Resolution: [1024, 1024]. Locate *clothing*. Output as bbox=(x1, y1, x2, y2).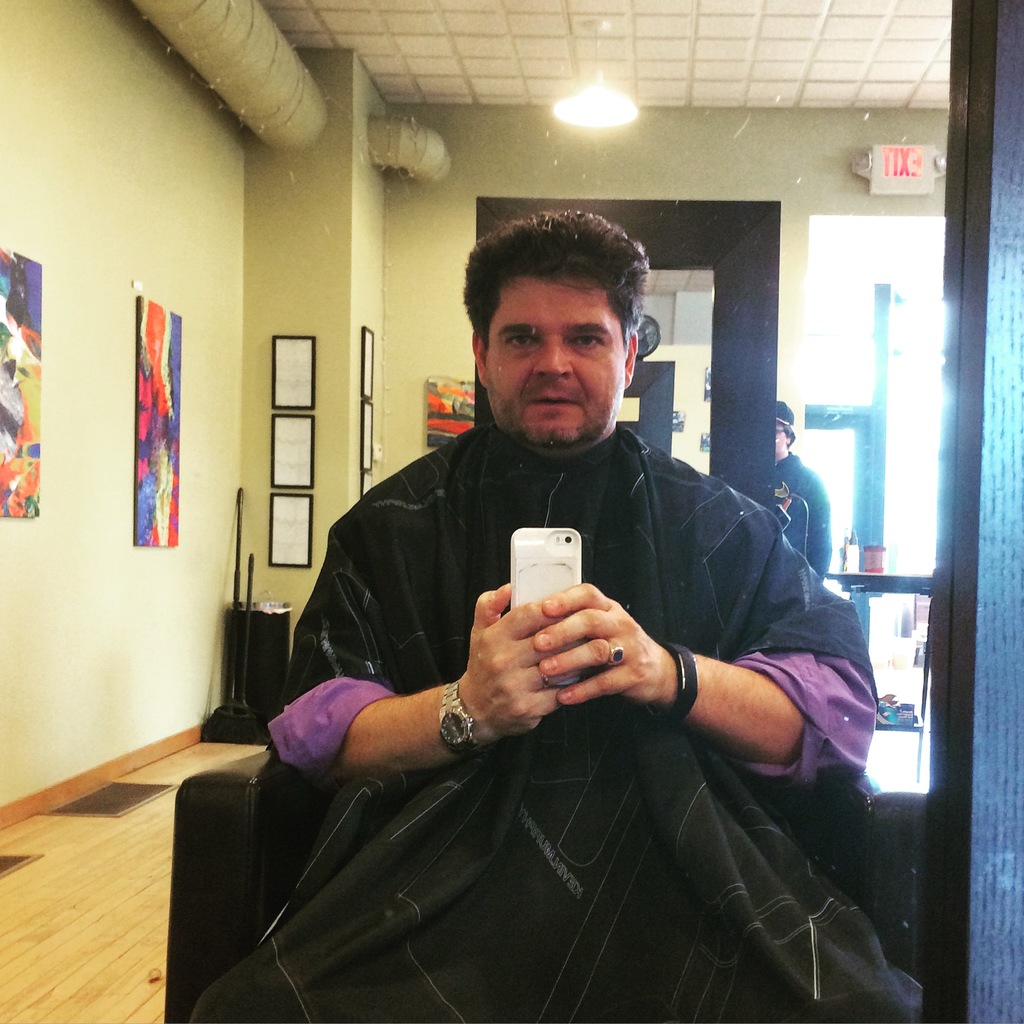
bbox=(780, 432, 824, 586).
